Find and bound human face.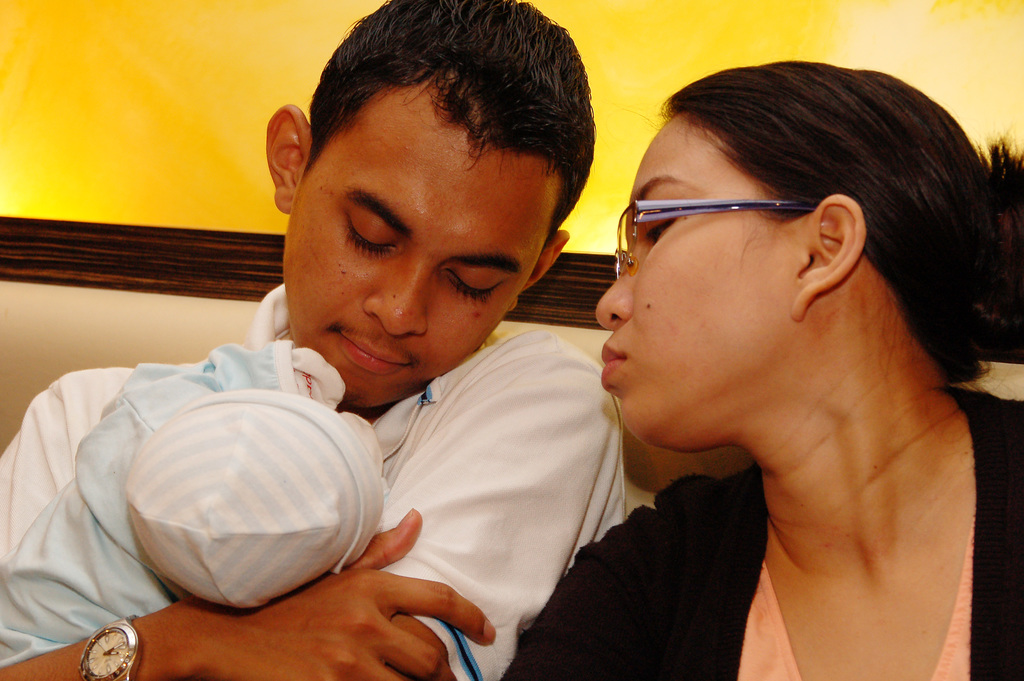
Bound: bbox=[589, 129, 797, 453].
